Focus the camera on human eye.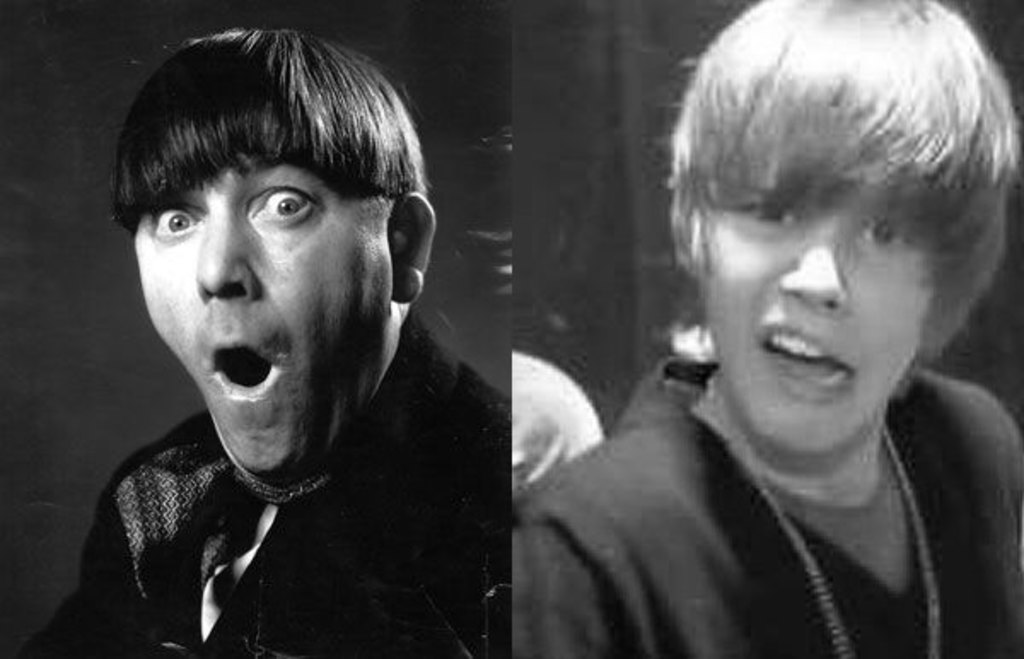
Focus region: locate(148, 193, 210, 246).
